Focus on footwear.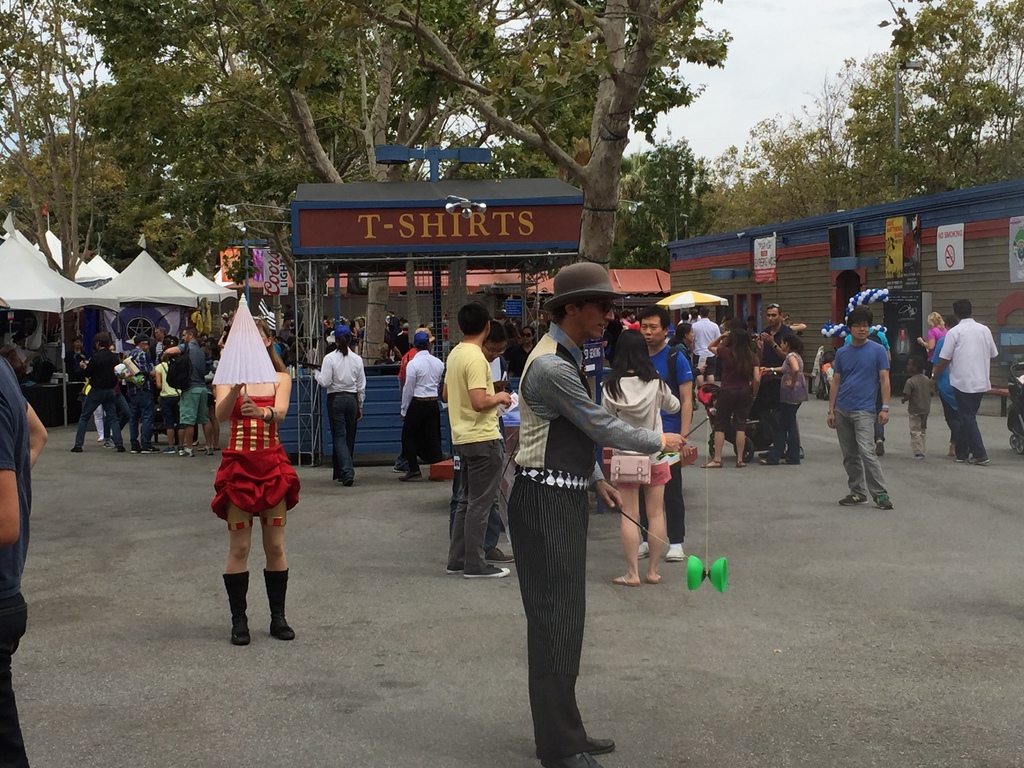
Focused at BBox(785, 457, 799, 463).
